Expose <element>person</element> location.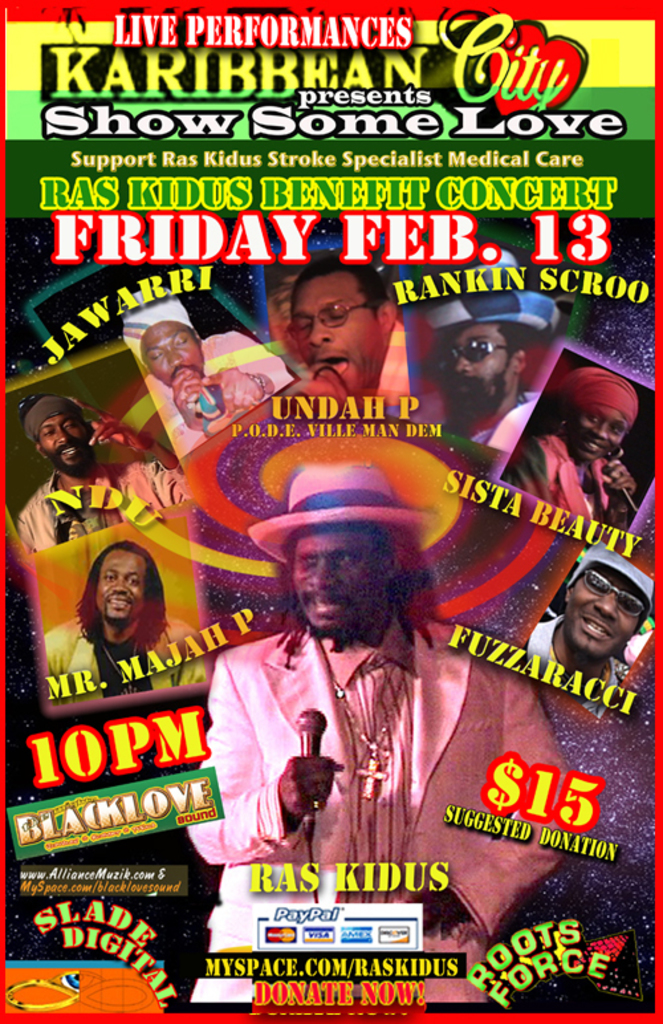
Exposed at l=524, t=524, r=656, b=714.
